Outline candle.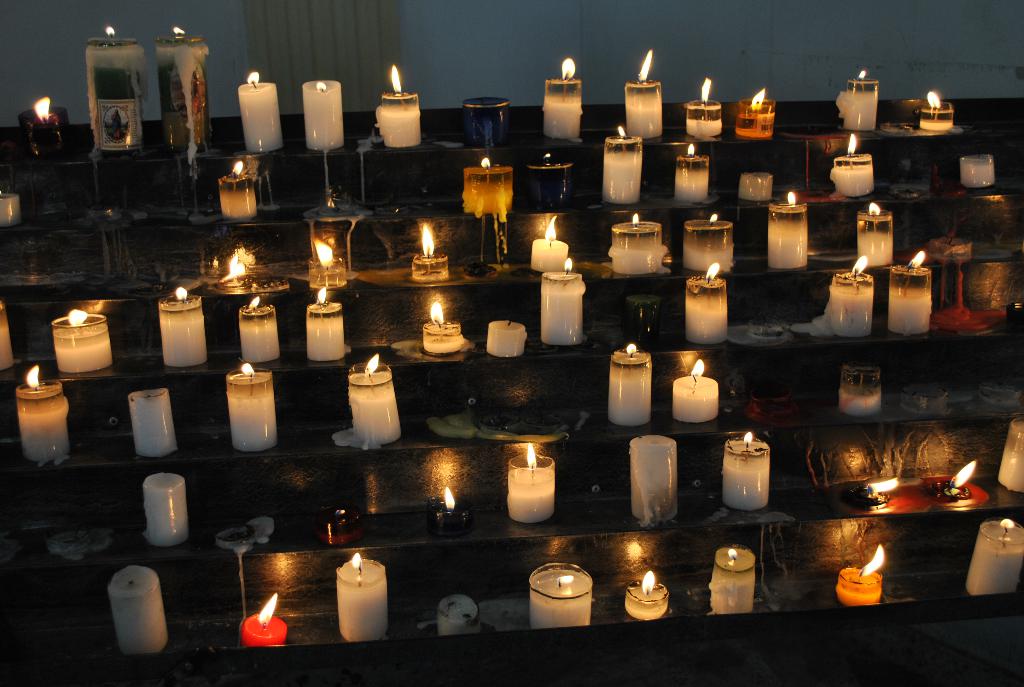
Outline: <bbox>531, 216, 575, 269</bbox>.
